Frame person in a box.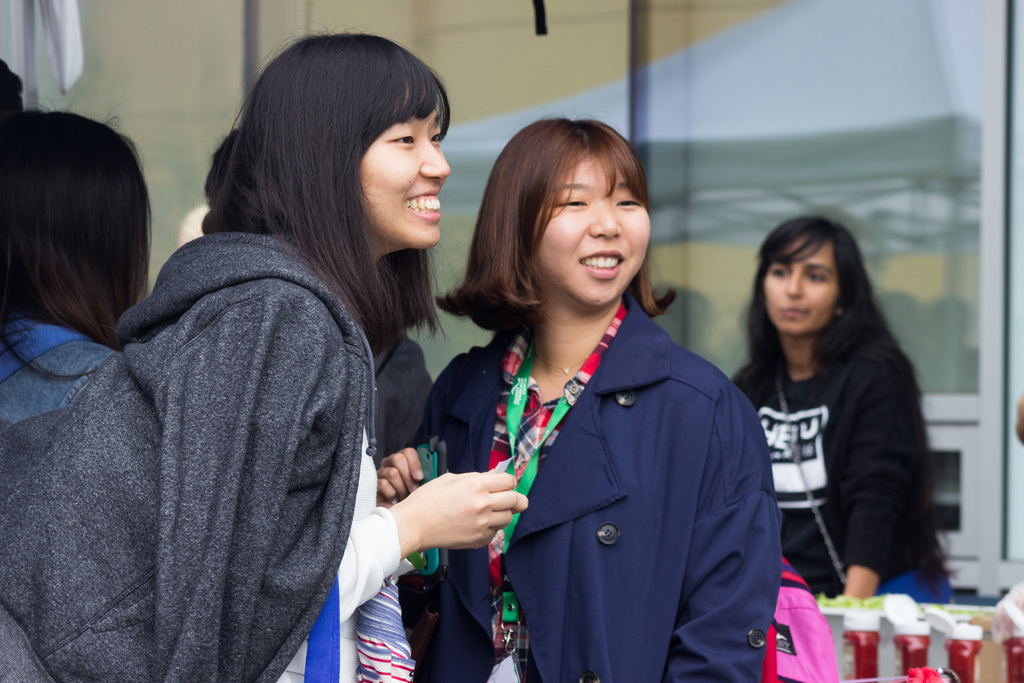
detection(0, 31, 532, 682).
